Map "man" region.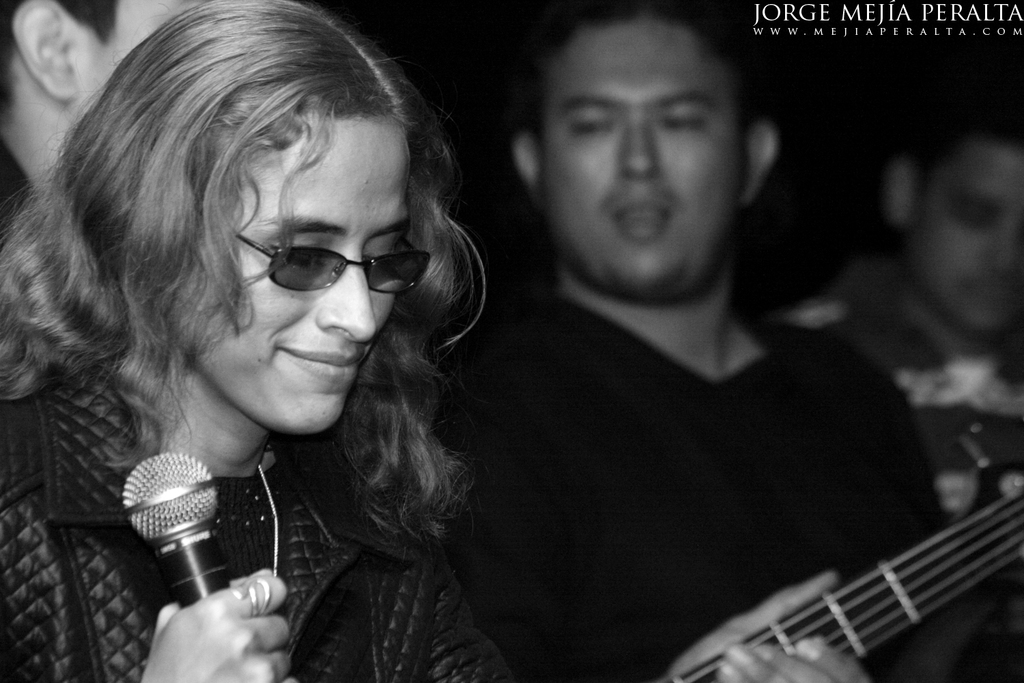
Mapped to 416,4,982,682.
